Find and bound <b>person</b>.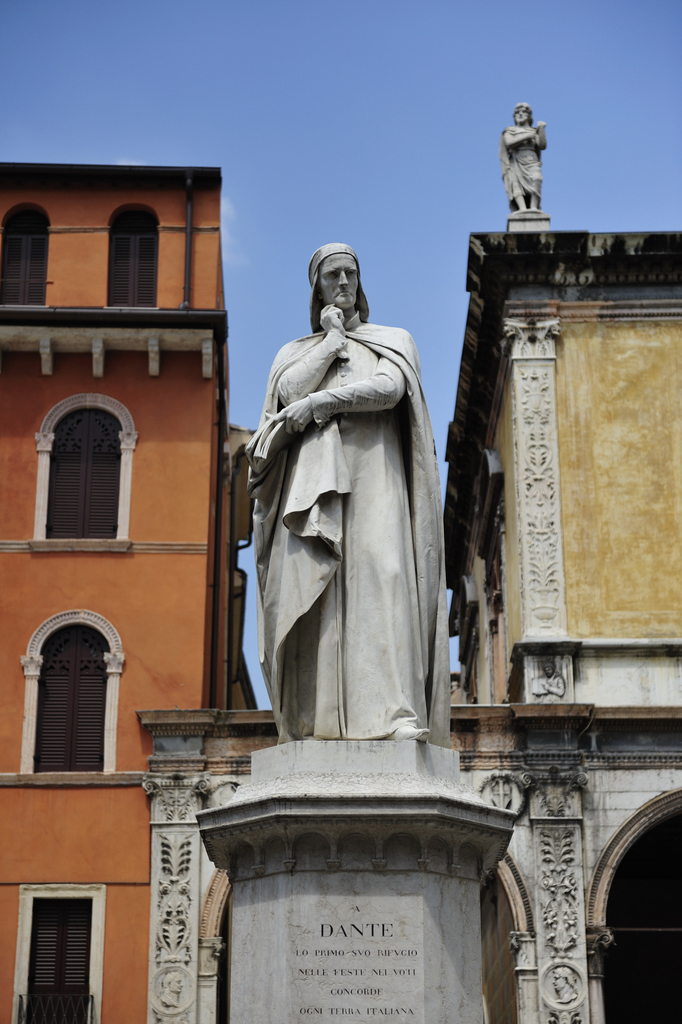
Bound: [242, 240, 453, 742].
